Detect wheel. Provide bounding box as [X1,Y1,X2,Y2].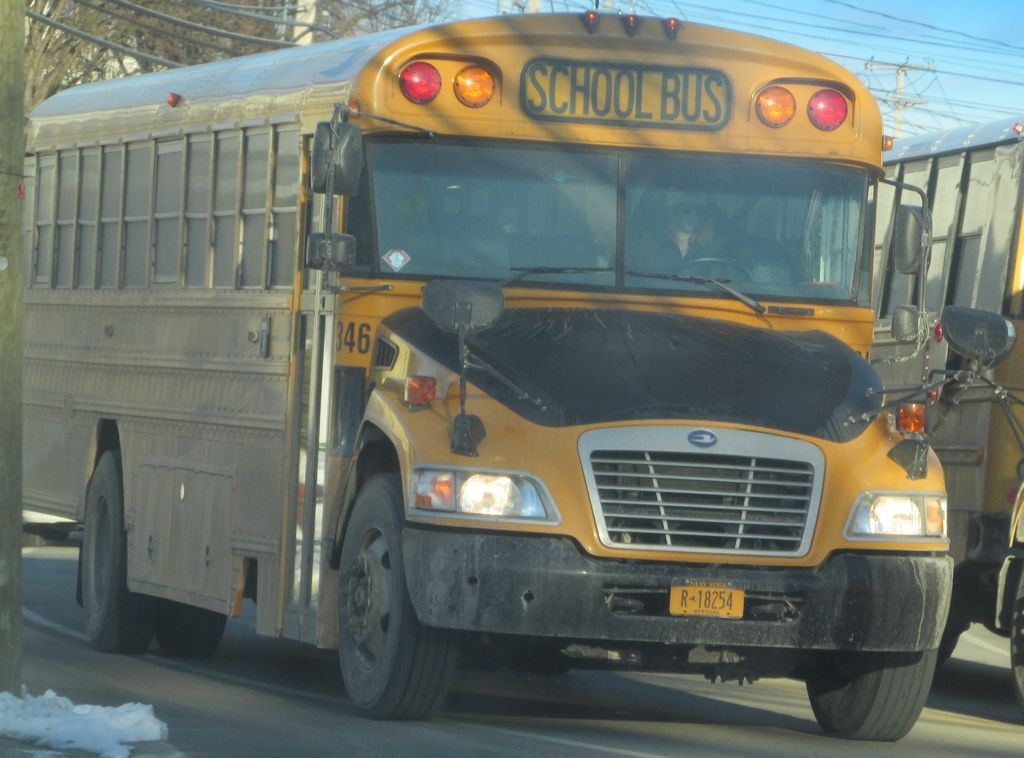
[328,476,443,721].
